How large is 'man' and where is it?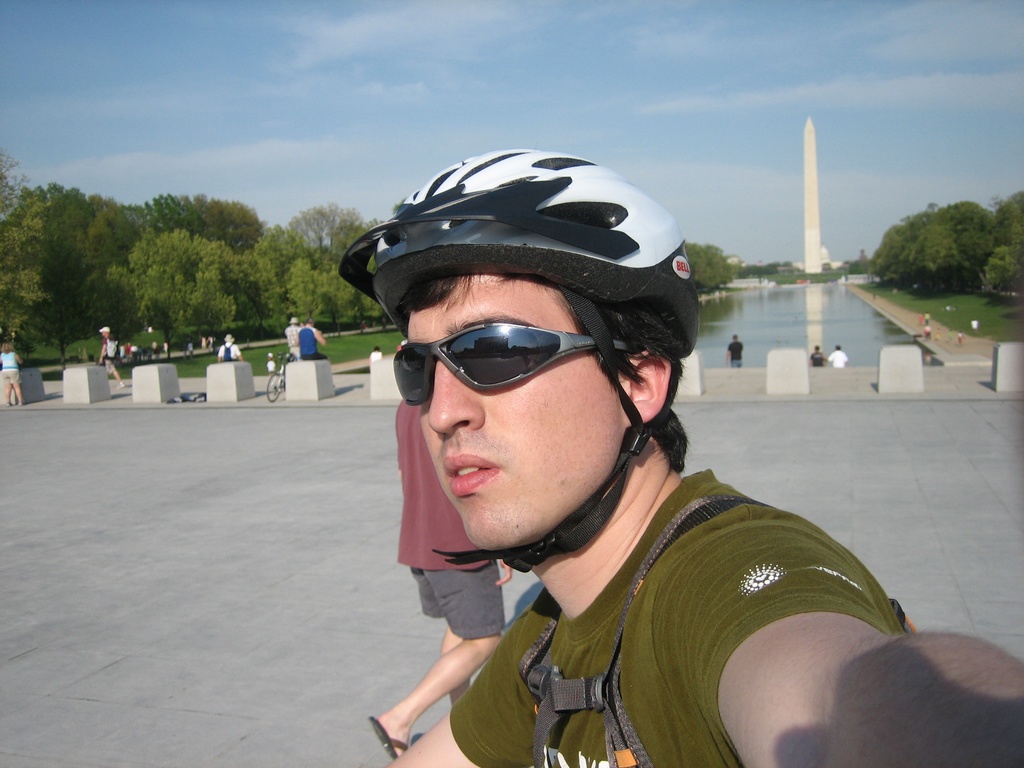
Bounding box: 824/345/849/366.
